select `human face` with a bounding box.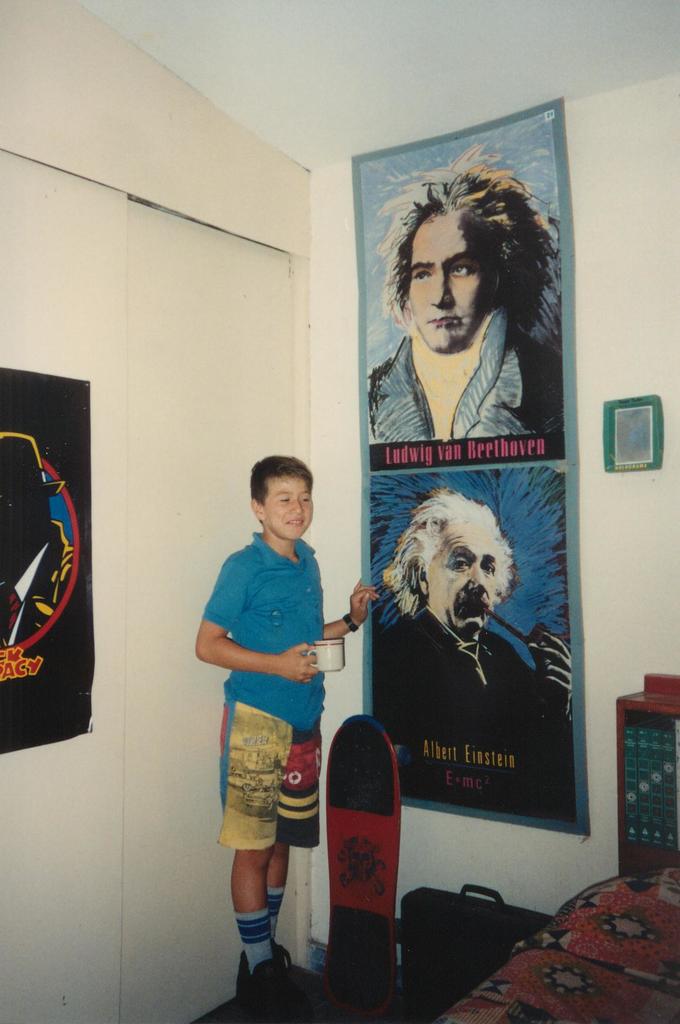
left=399, top=204, right=502, bottom=356.
